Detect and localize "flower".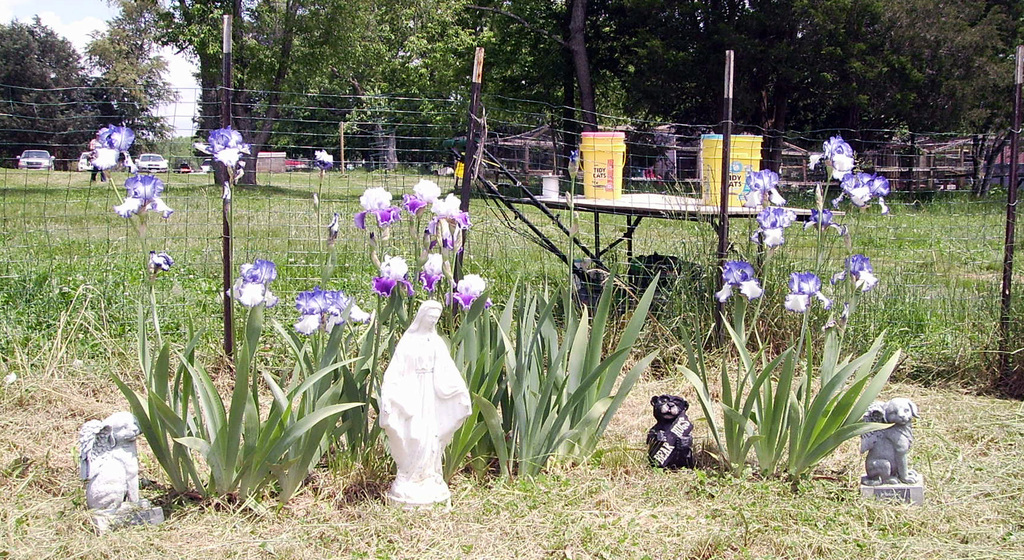
Localized at detection(424, 193, 471, 248).
